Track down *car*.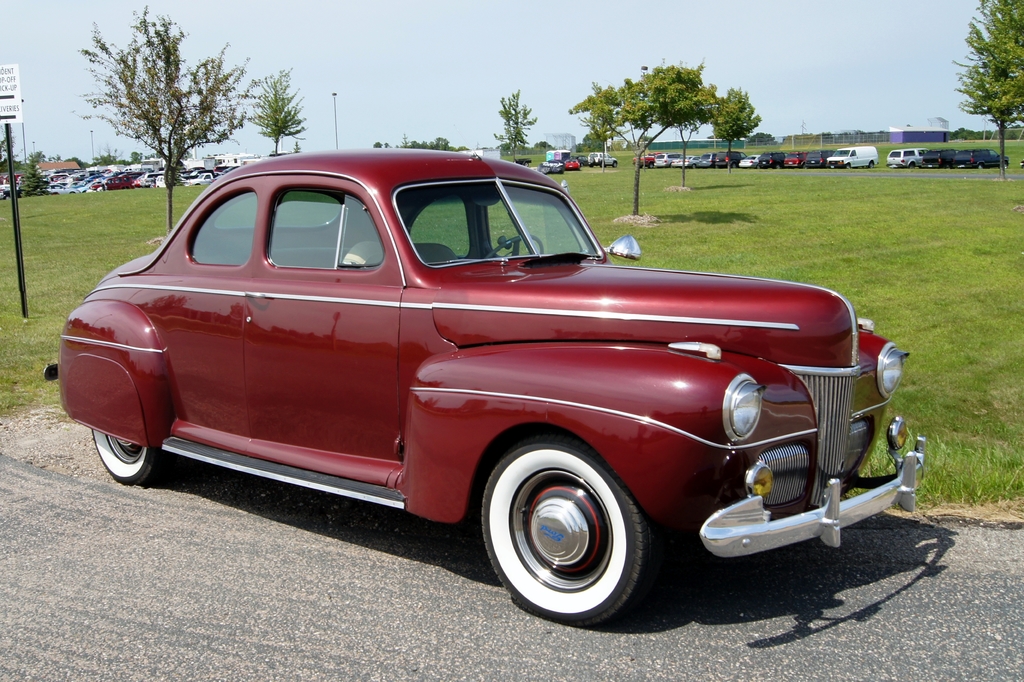
Tracked to (left=918, top=147, right=959, bottom=168).
